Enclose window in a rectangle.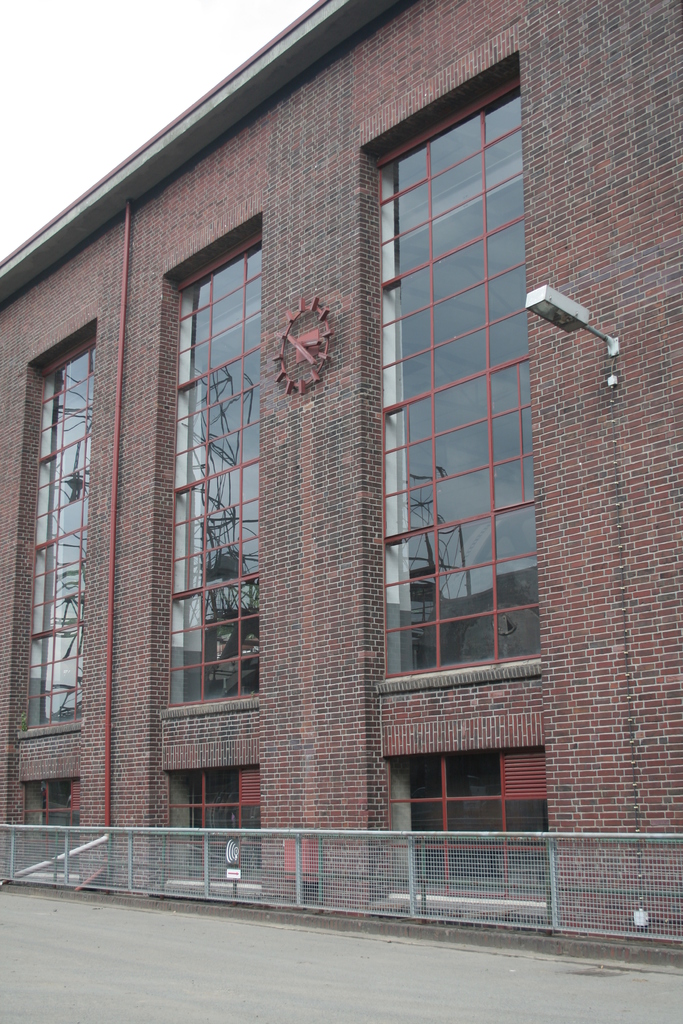
pyautogui.locateOnScreen(30, 325, 92, 728).
